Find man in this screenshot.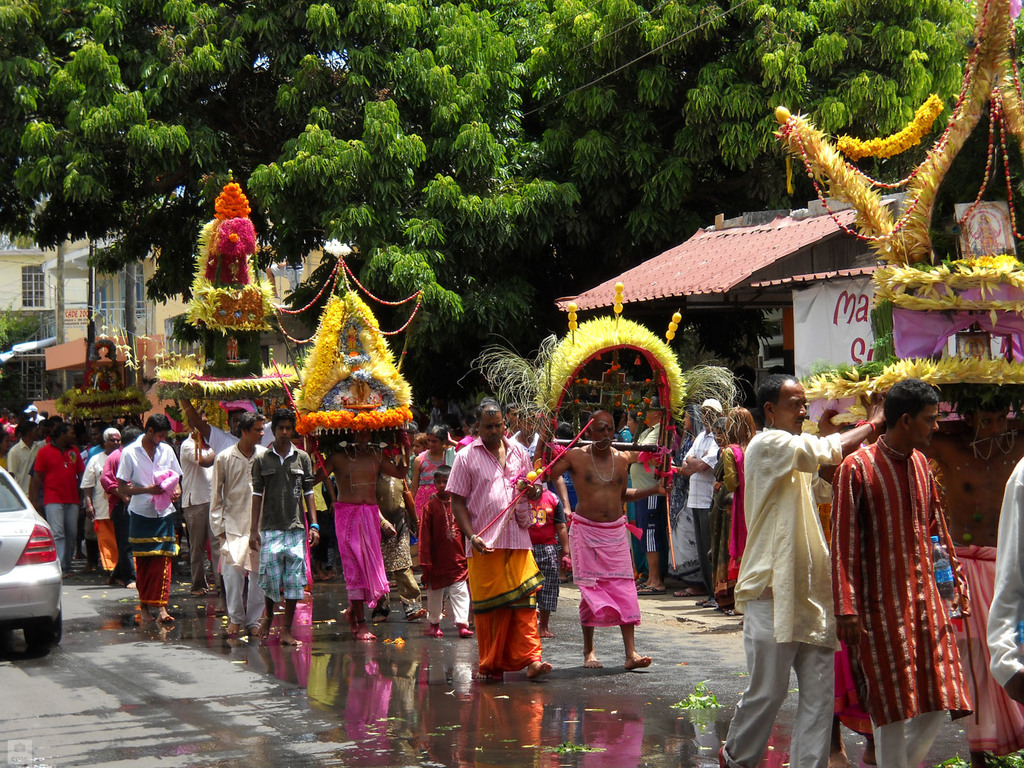
The bounding box for man is x1=181 y1=396 x2=278 y2=617.
